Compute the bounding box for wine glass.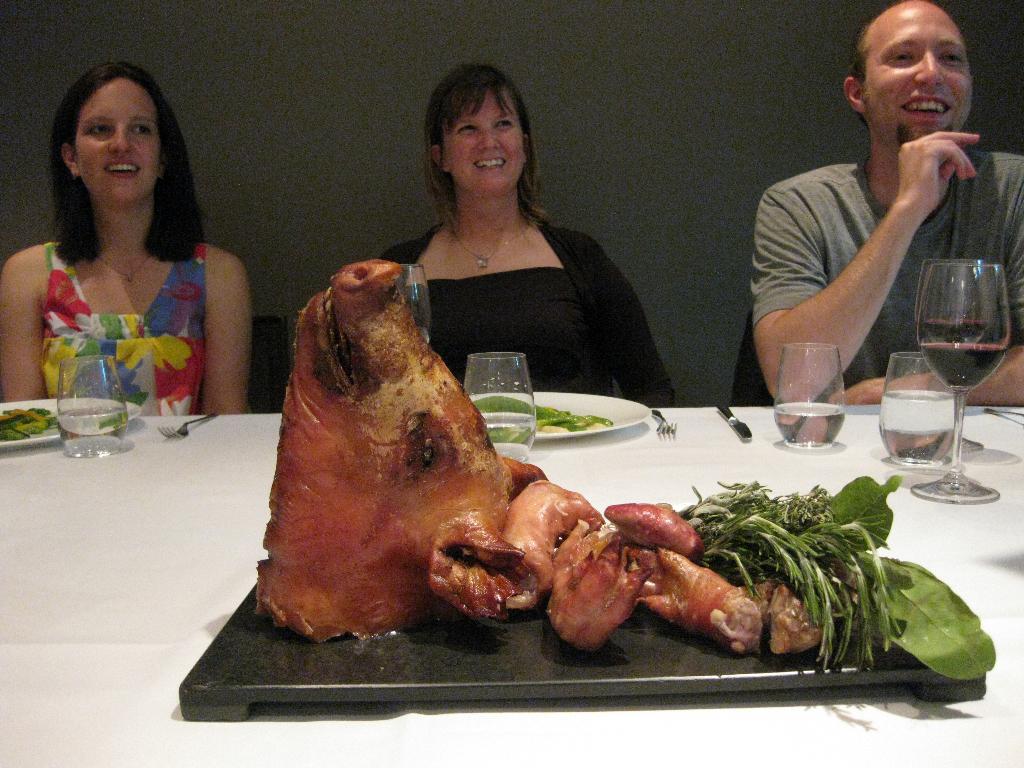
locate(911, 257, 996, 454).
